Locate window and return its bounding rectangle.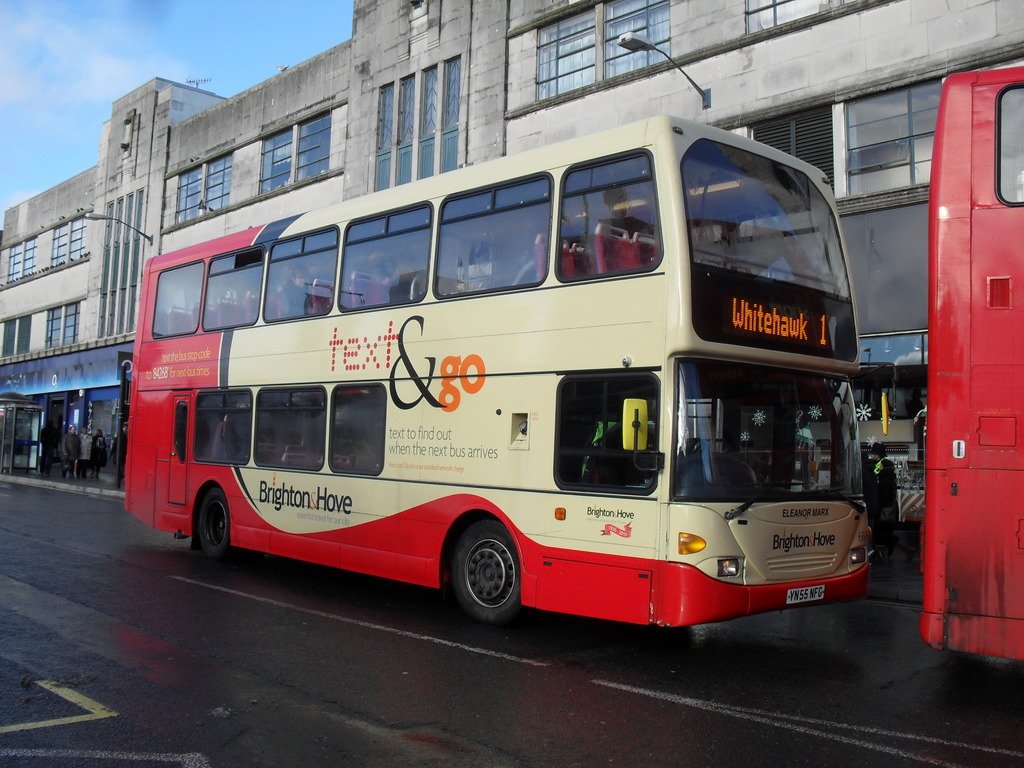
334,200,431,309.
